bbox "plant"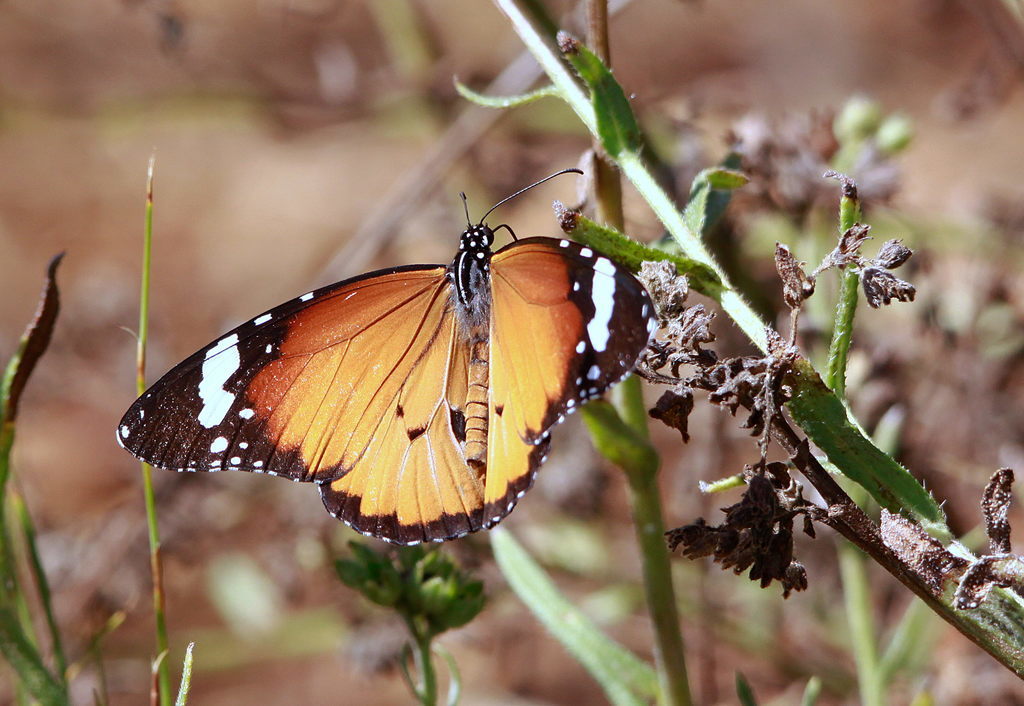
crop(333, 0, 1023, 701)
